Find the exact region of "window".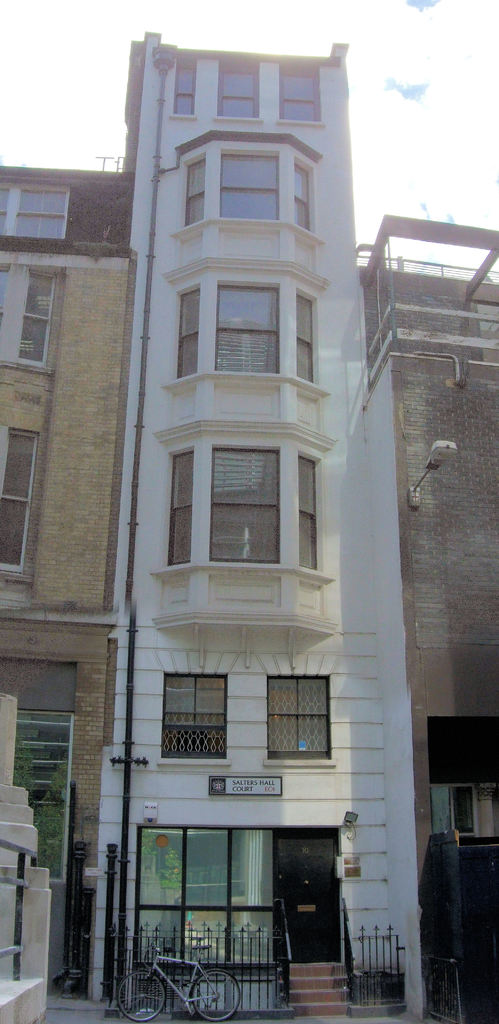
Exact region: Rect(218, 64, 258, 113).
